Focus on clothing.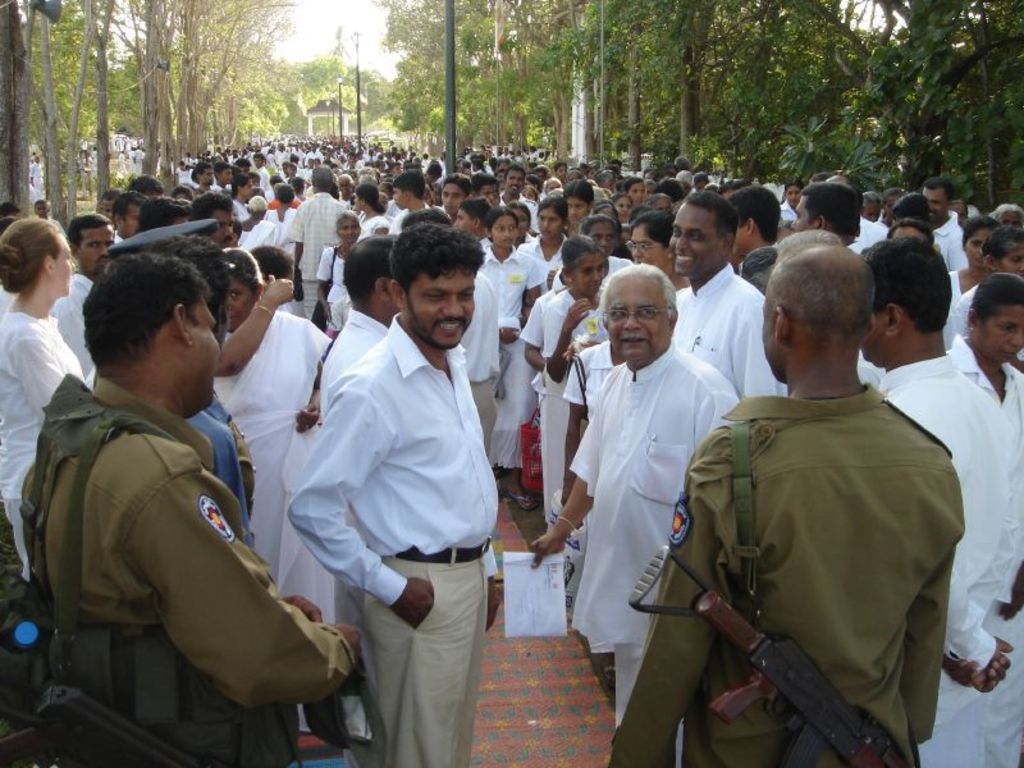
Focused at bbox(206, 293, 355, 632).
